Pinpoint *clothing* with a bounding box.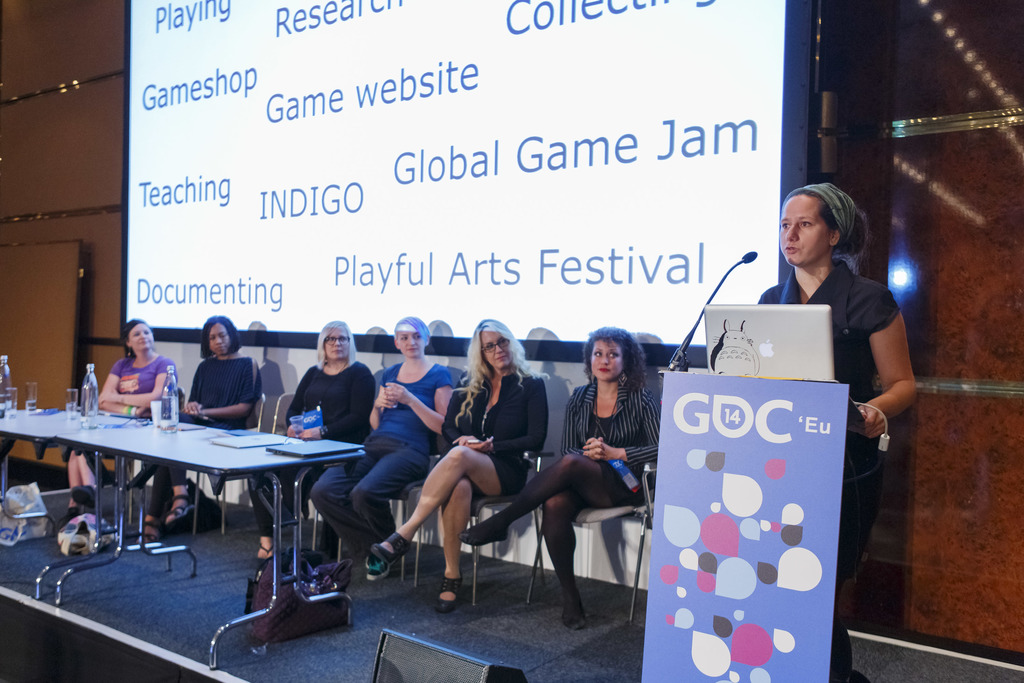
(443, 366, 558, 500).
